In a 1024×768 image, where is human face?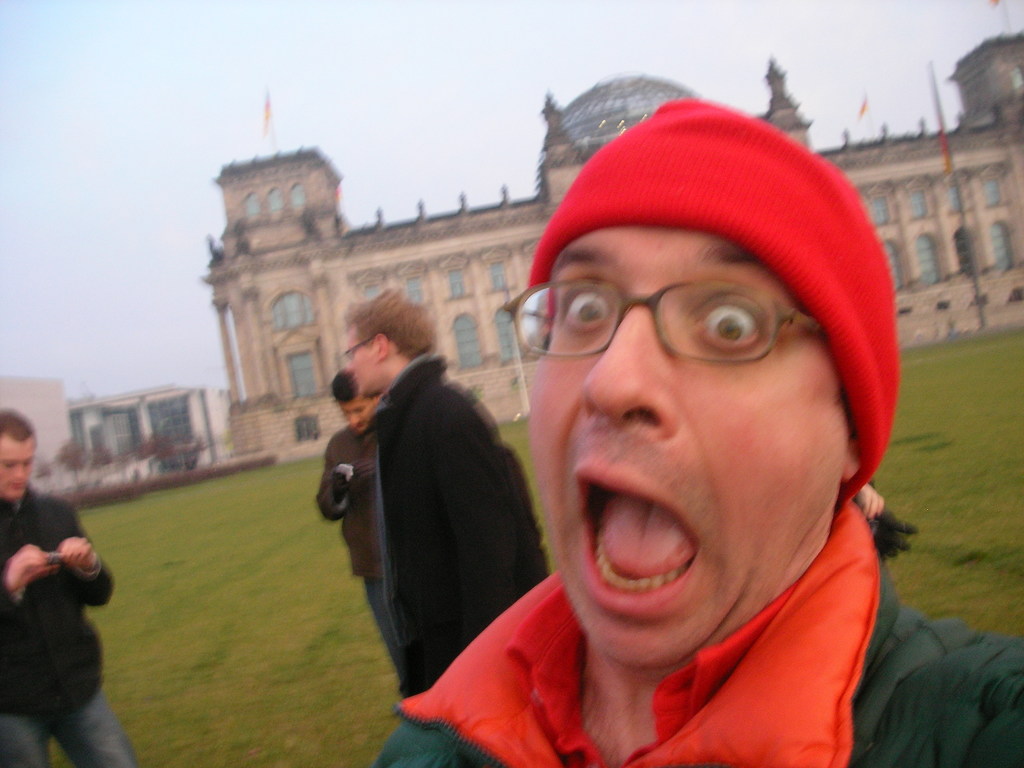
bbox=[340, 392, 374, 433].
